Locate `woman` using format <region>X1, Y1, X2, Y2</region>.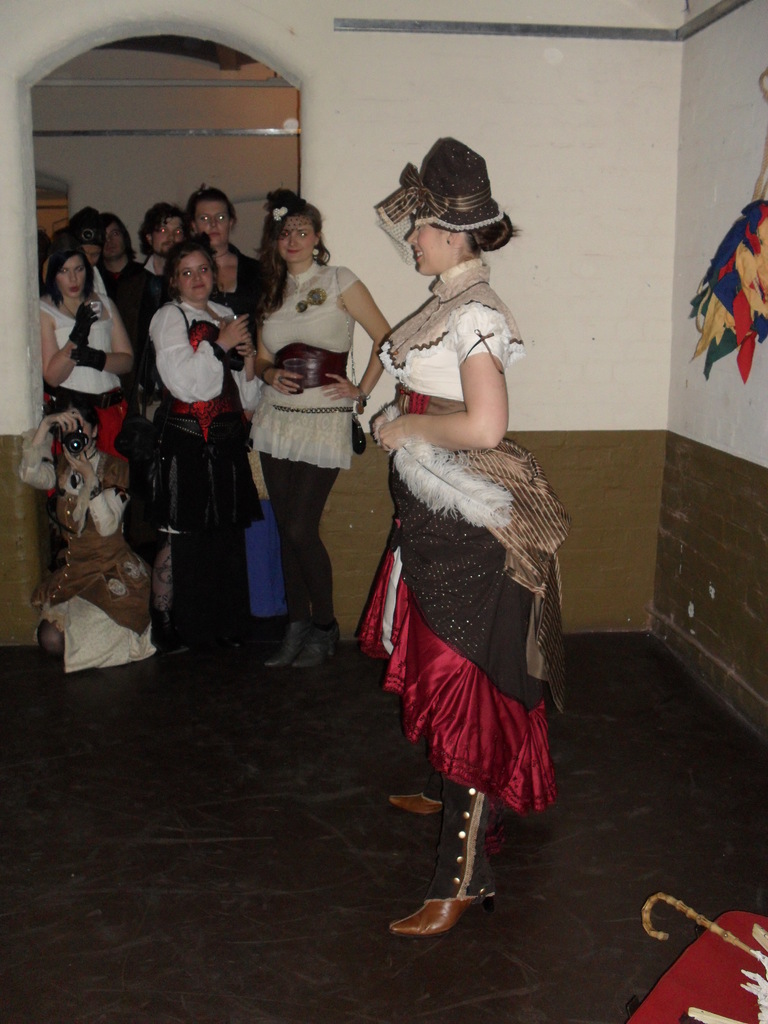
<region>41, 235, 143, 480</region>.
